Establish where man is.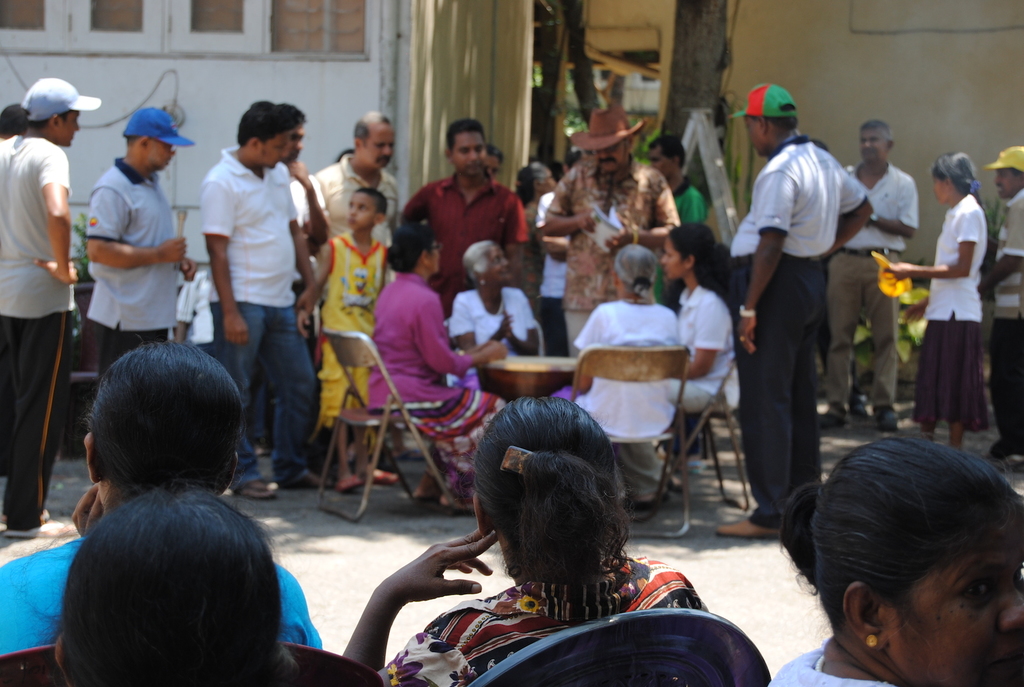
Established at l=302, t=107, r=411, b=241.
